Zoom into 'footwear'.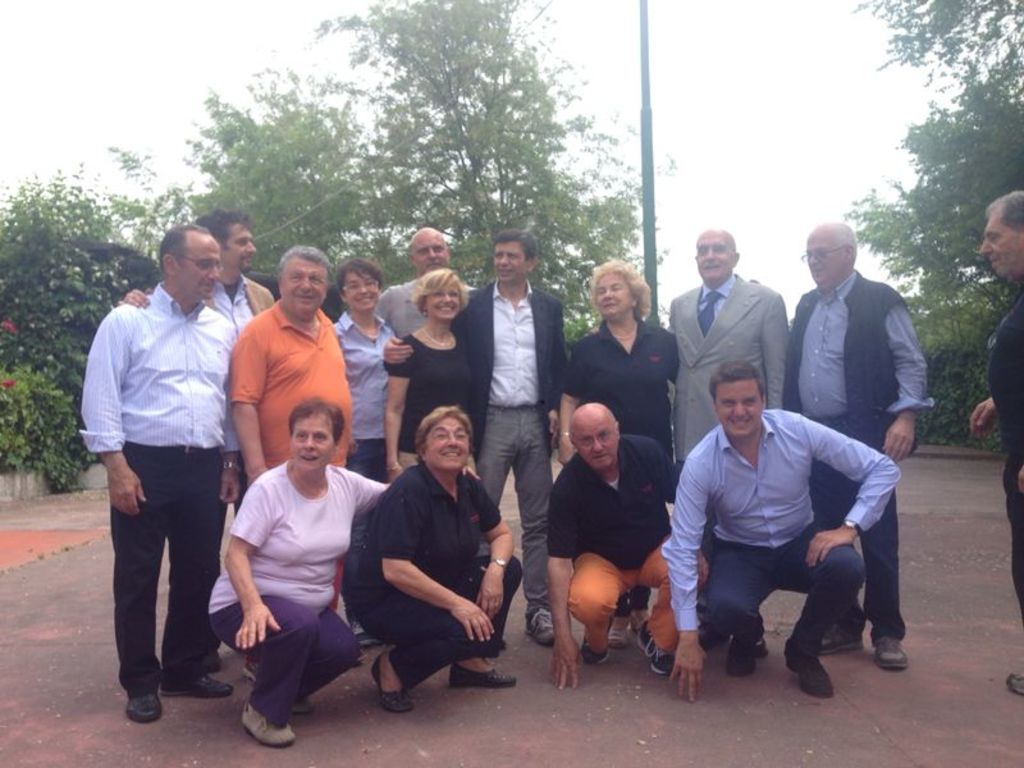
Zoom target: (371, 657, 412, 714).
